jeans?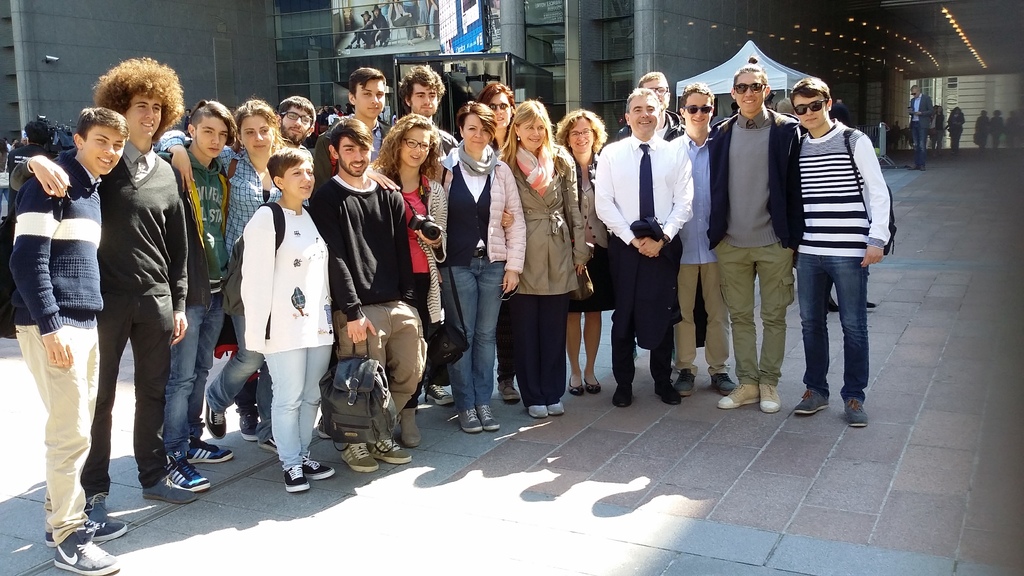
{"left": 502, "top": 296, "right": 578, "bottom": 411}
